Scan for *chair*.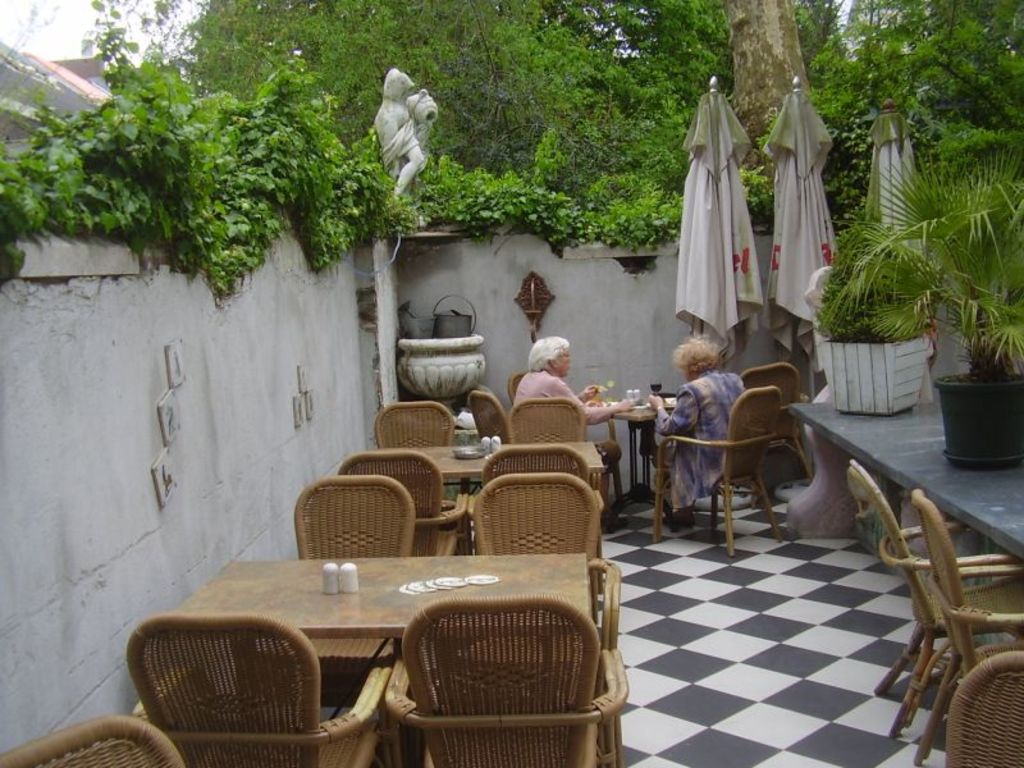
Scan result: region(507, 394, 590, 444).
